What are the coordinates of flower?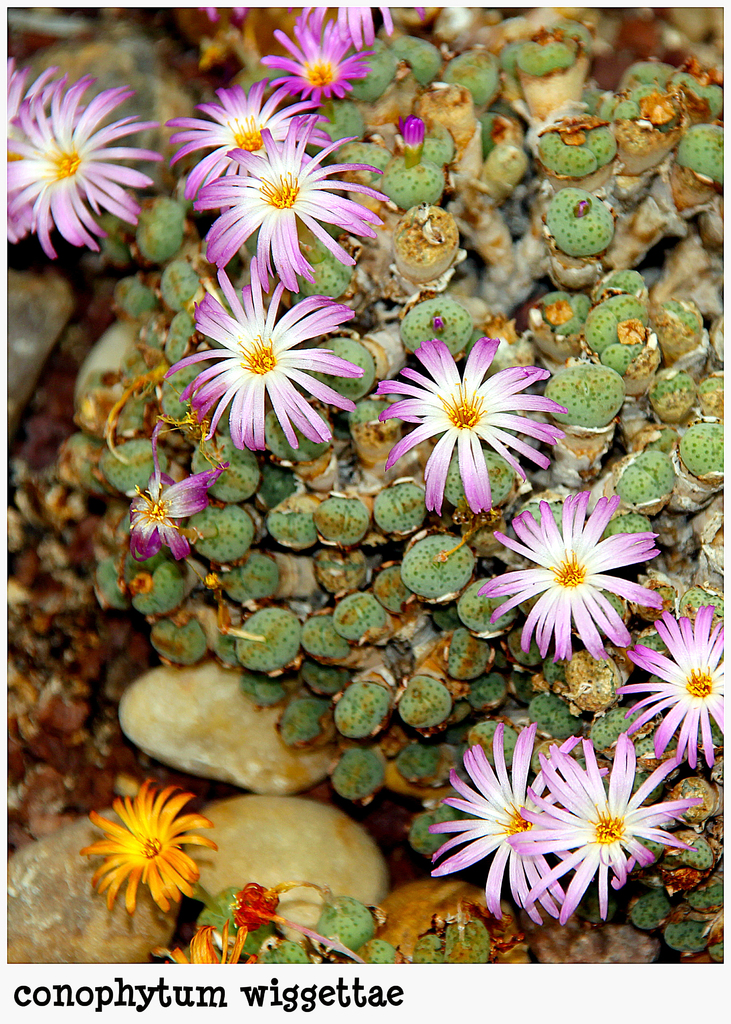
[x1=622, y1=603, x2=730, y2=758].
